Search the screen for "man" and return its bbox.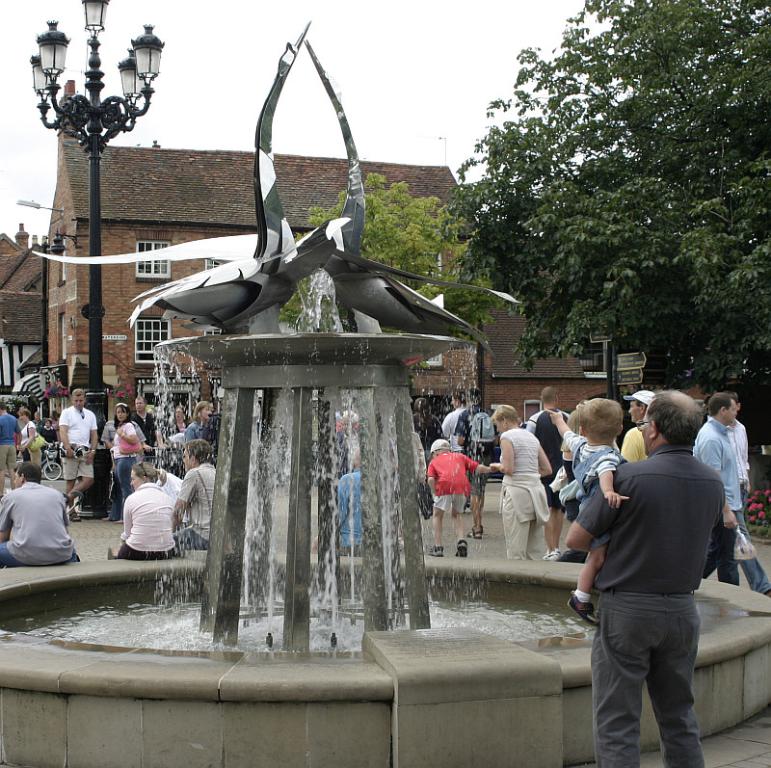
Found: x1=621 y1=388 x2=660 y2=464.
